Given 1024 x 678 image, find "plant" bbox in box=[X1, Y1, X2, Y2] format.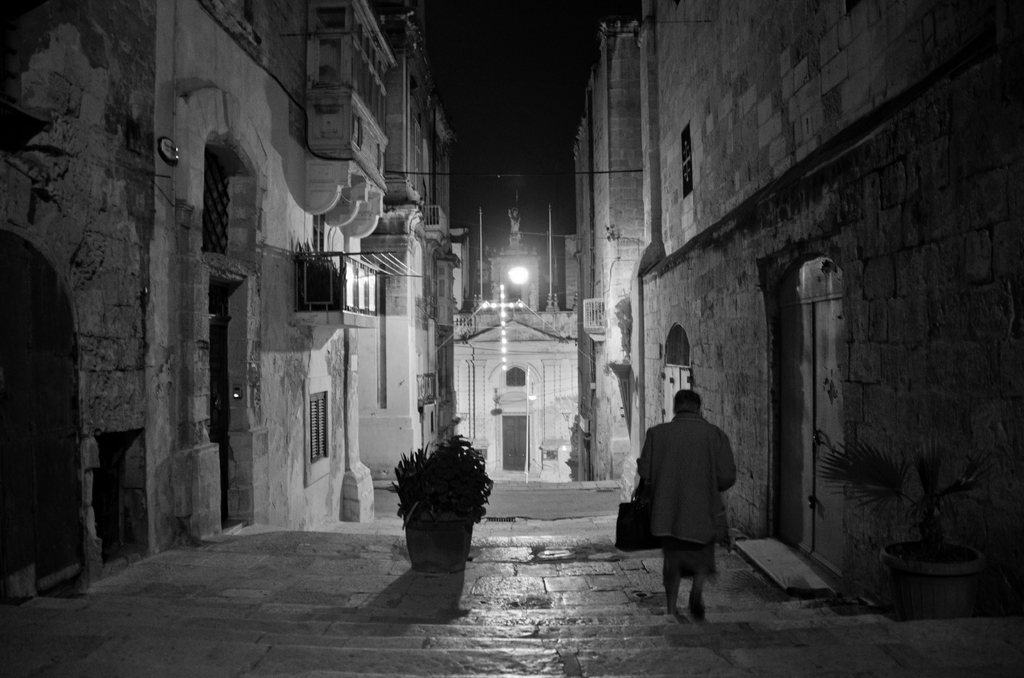
box=[602, 223, 623, 245].
